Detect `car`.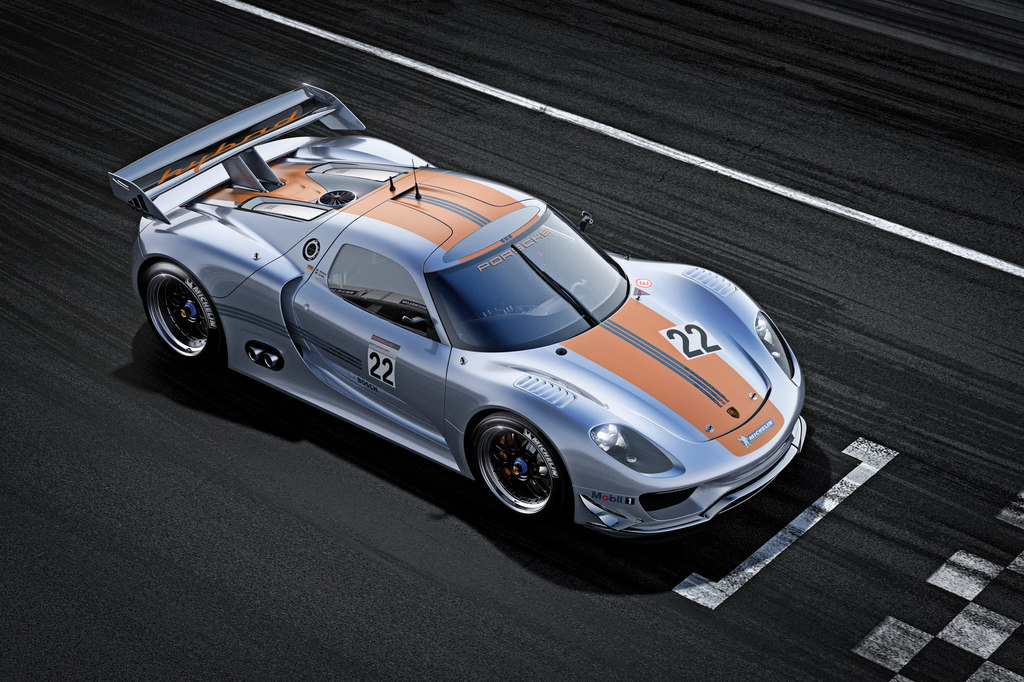
Detected at 141:132:819:547.
